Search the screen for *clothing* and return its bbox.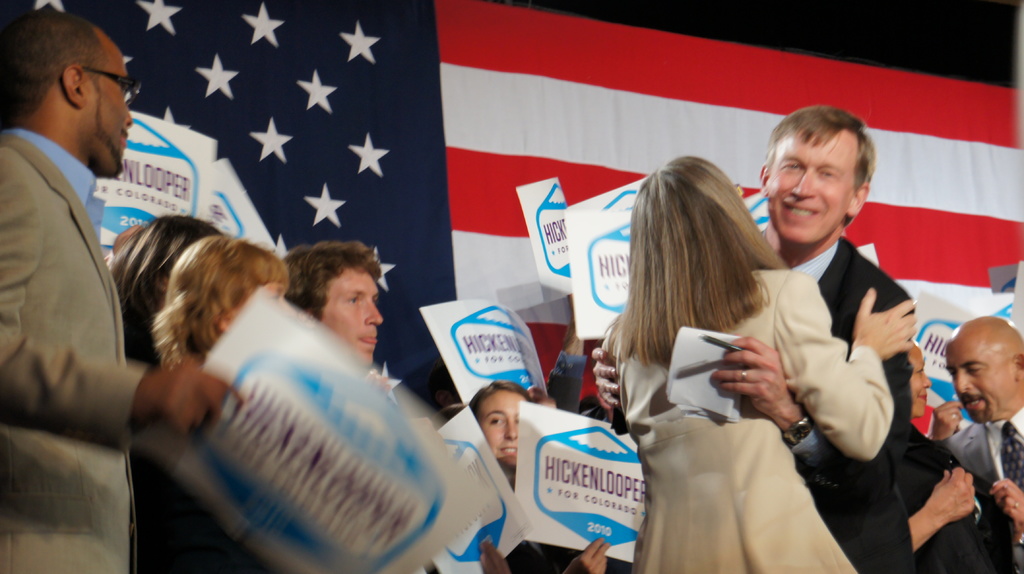
Found: box=[0, 61, 158, 518].
